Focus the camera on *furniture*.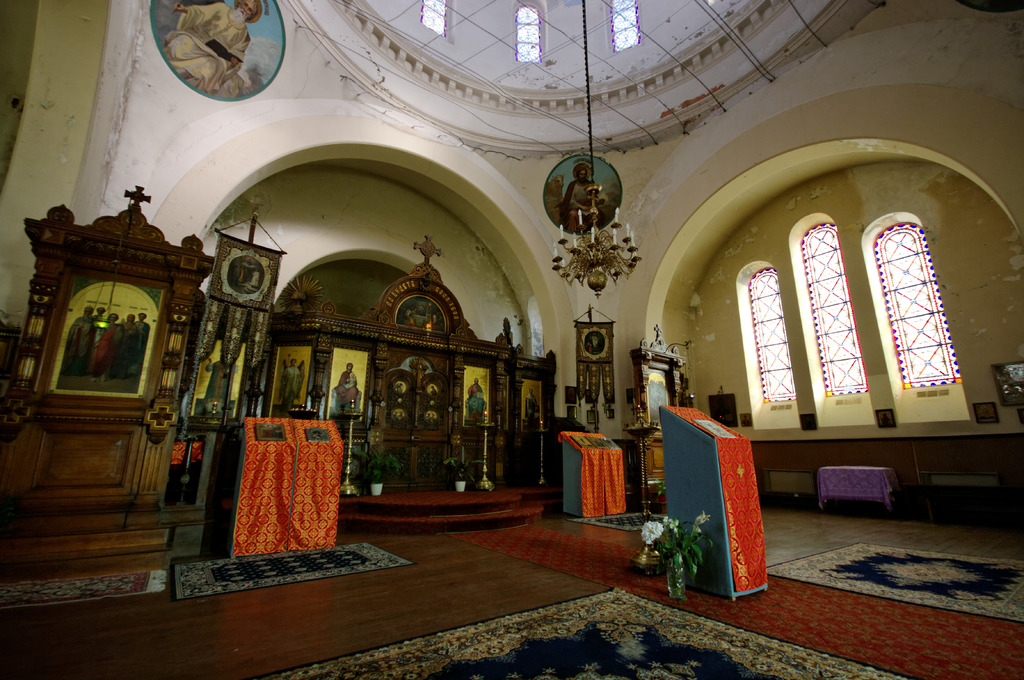
Focus region: [556, 431, 627, 519].
